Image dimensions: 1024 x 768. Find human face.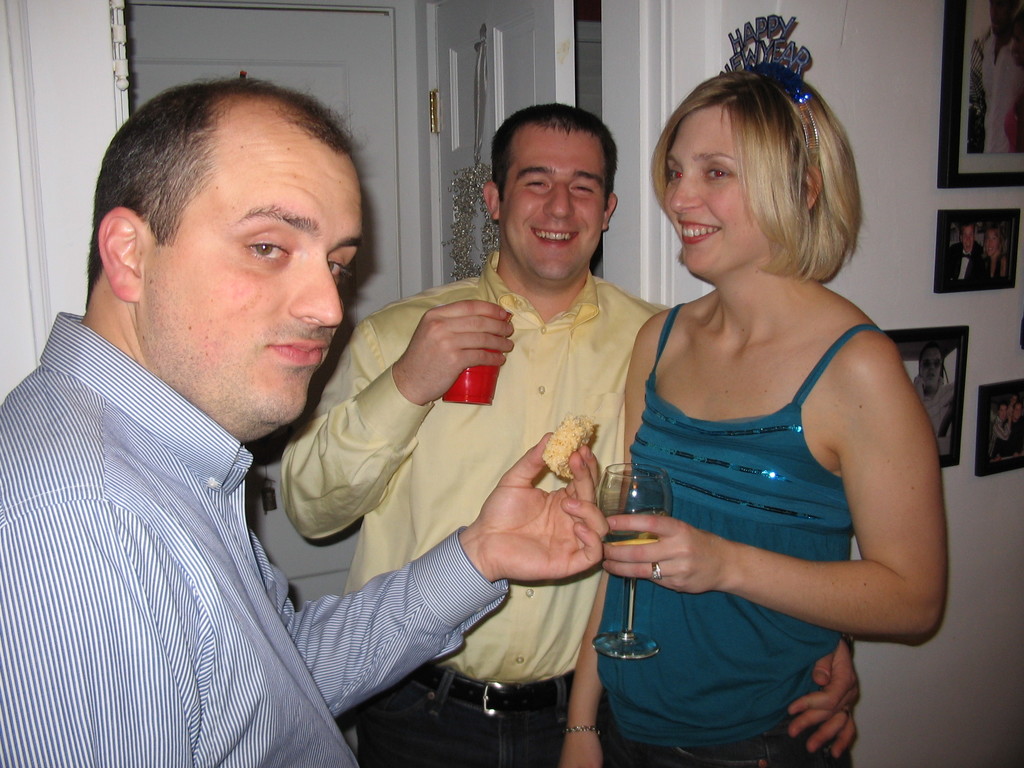
(495, 124, 609, 281).
